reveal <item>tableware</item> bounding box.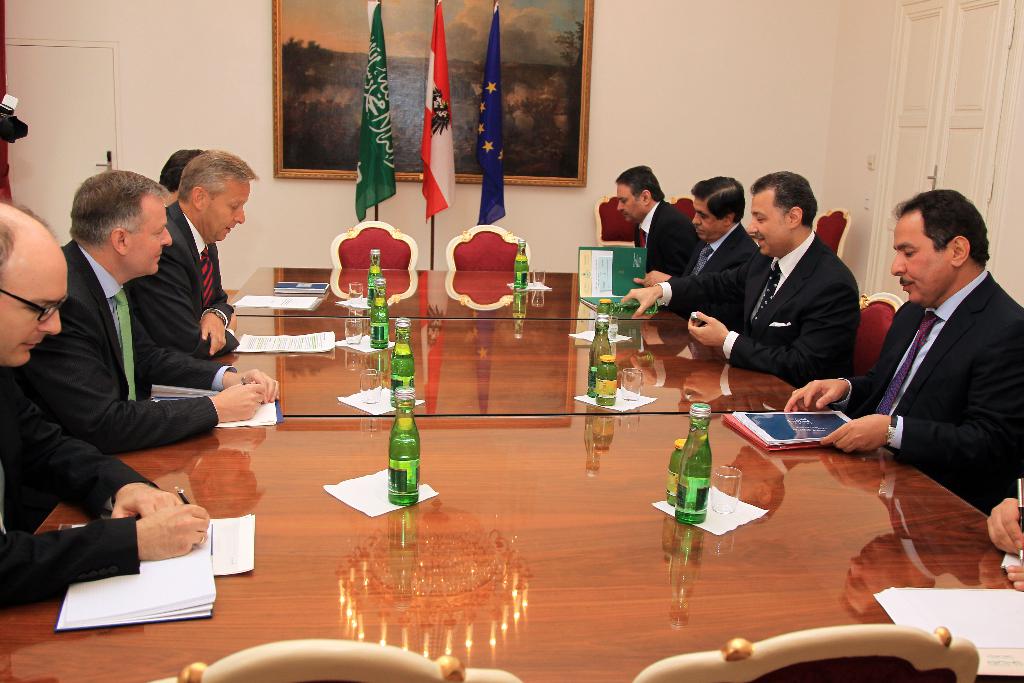
Revealed: region(532, 270, 544, 286).
